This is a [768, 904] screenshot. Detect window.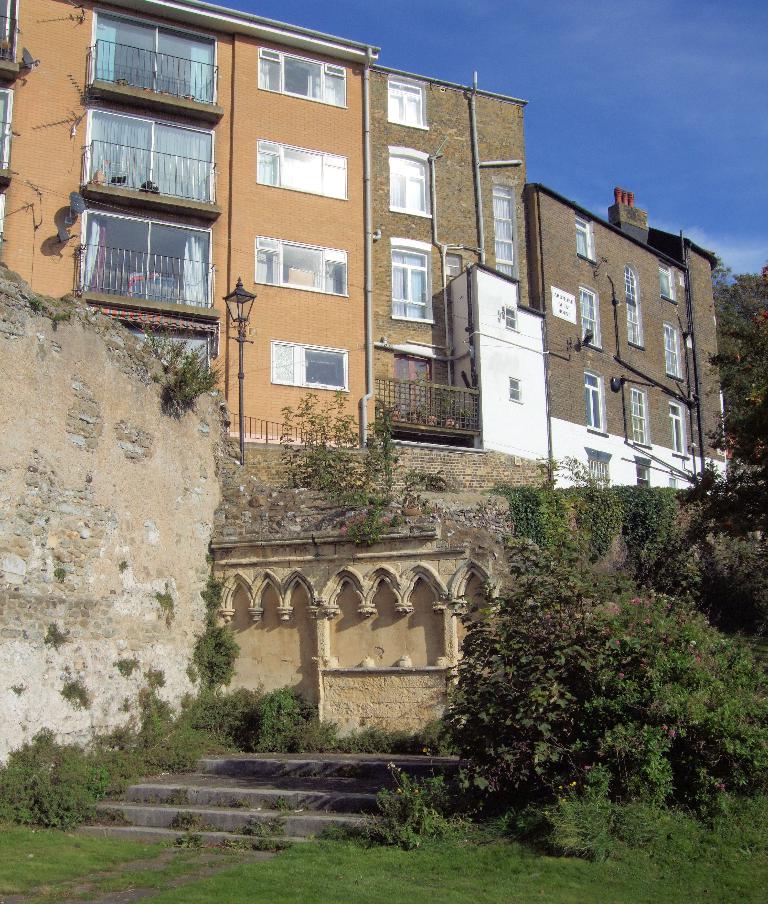
[left=269, top=336, right=347, bottom=390].
